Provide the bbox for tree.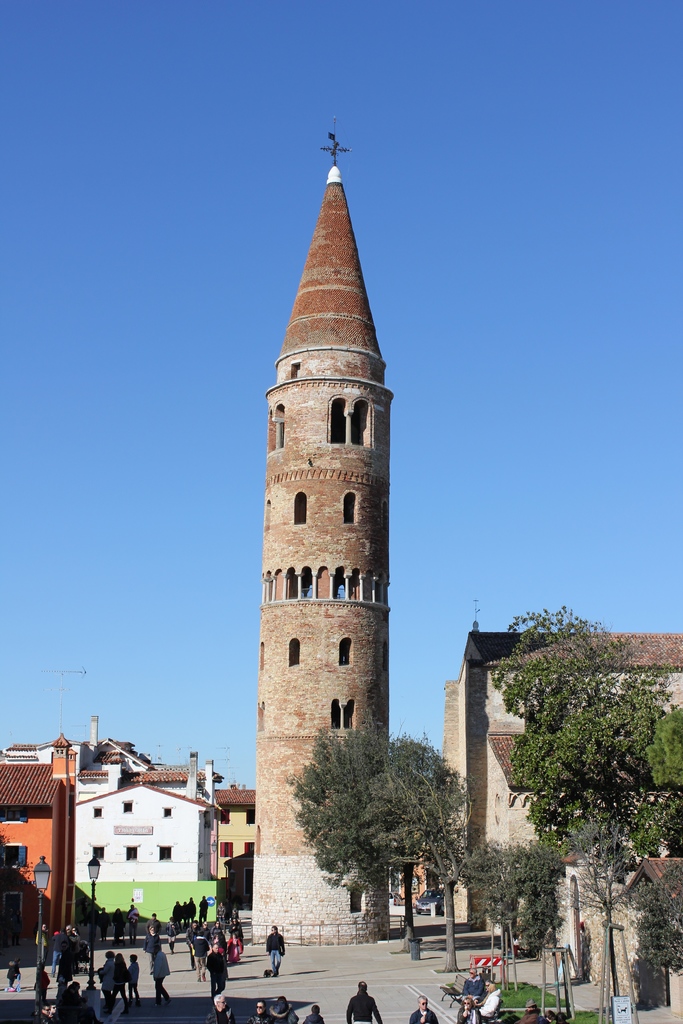
[left=479, top=589, right=662, bottom=959].
